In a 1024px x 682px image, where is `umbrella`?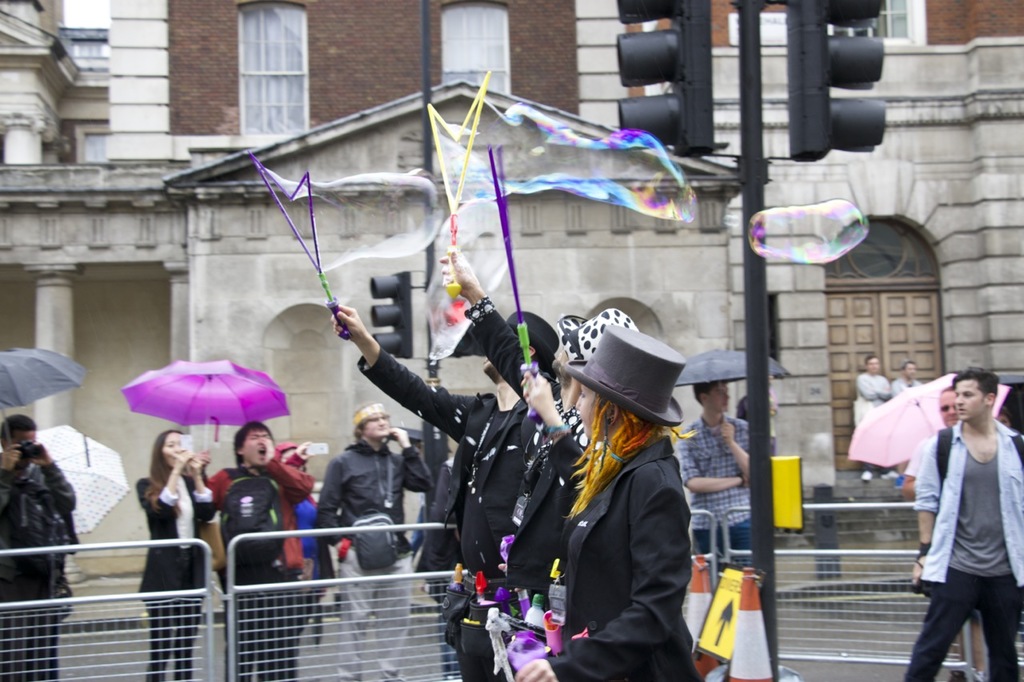
(673, 348, 788, 427).
